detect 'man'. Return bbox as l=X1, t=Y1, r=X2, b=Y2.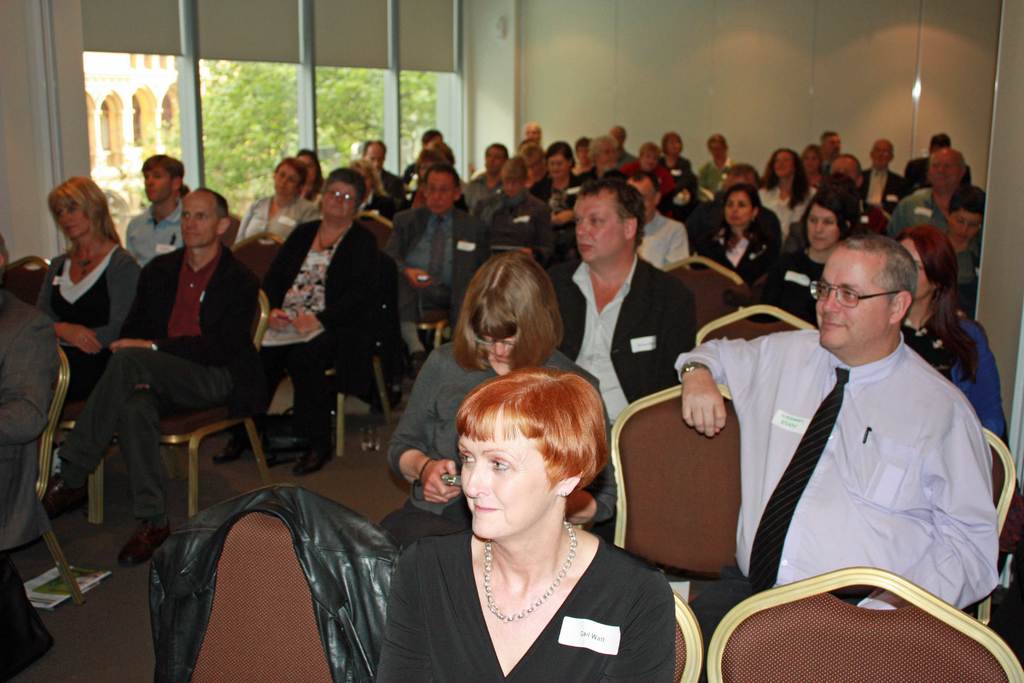
l=125, t=157, r=193, b=272.
